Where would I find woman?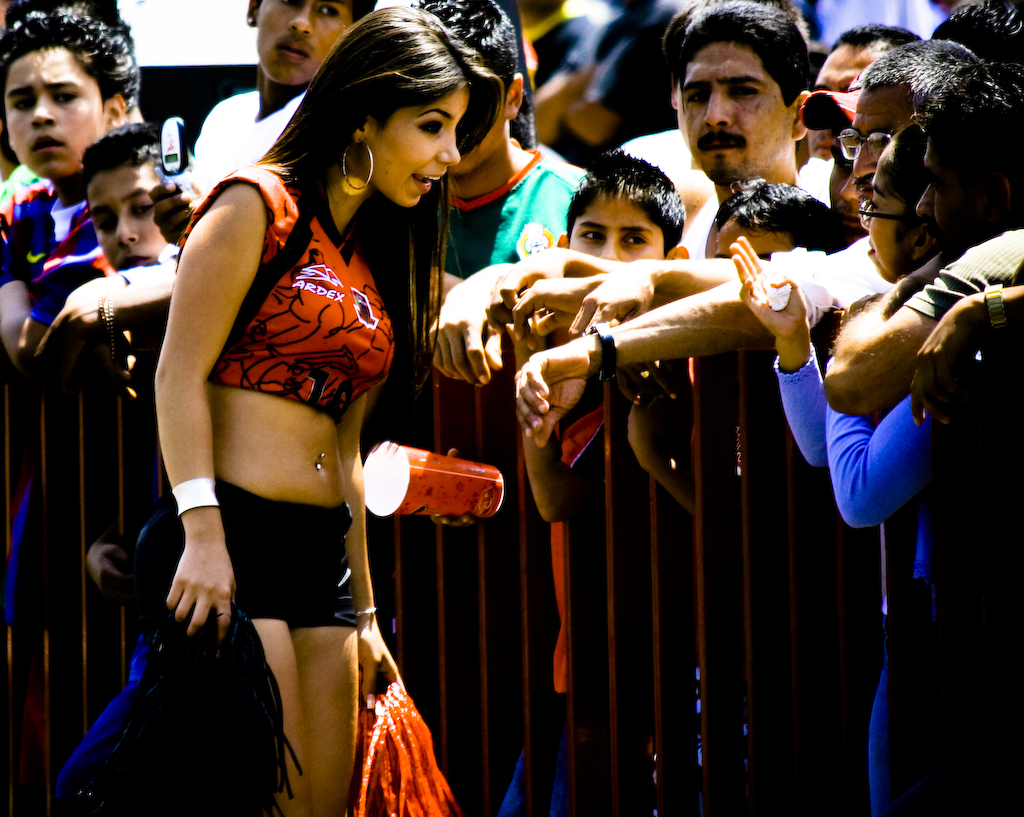
At select_region(120, 24, 483, 783).
